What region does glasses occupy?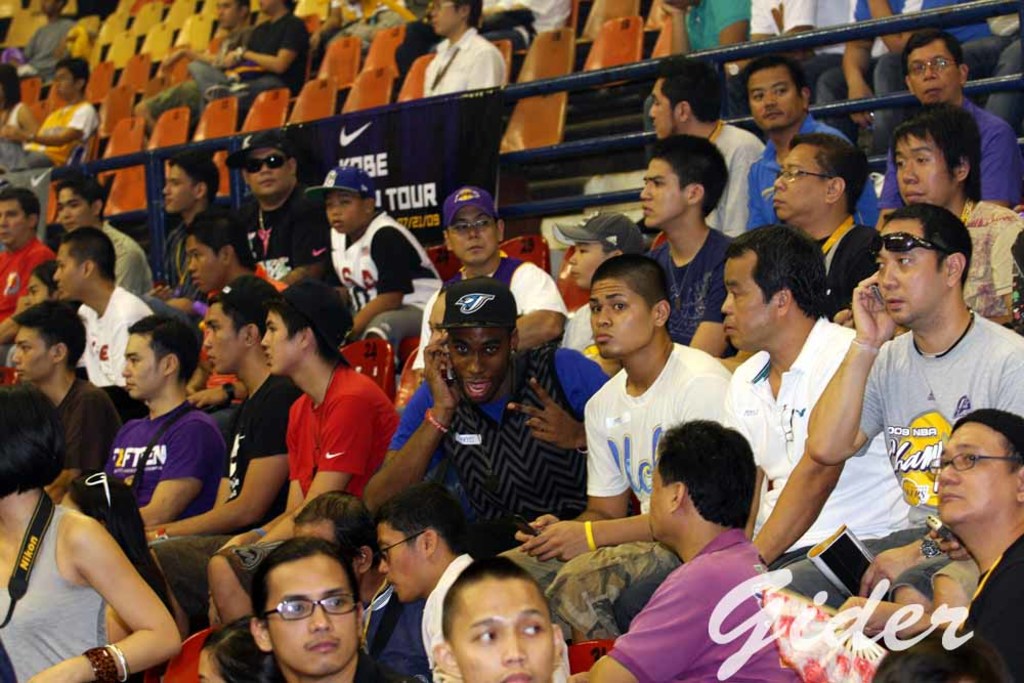
<region>384, 535, 418, 560</region>.
